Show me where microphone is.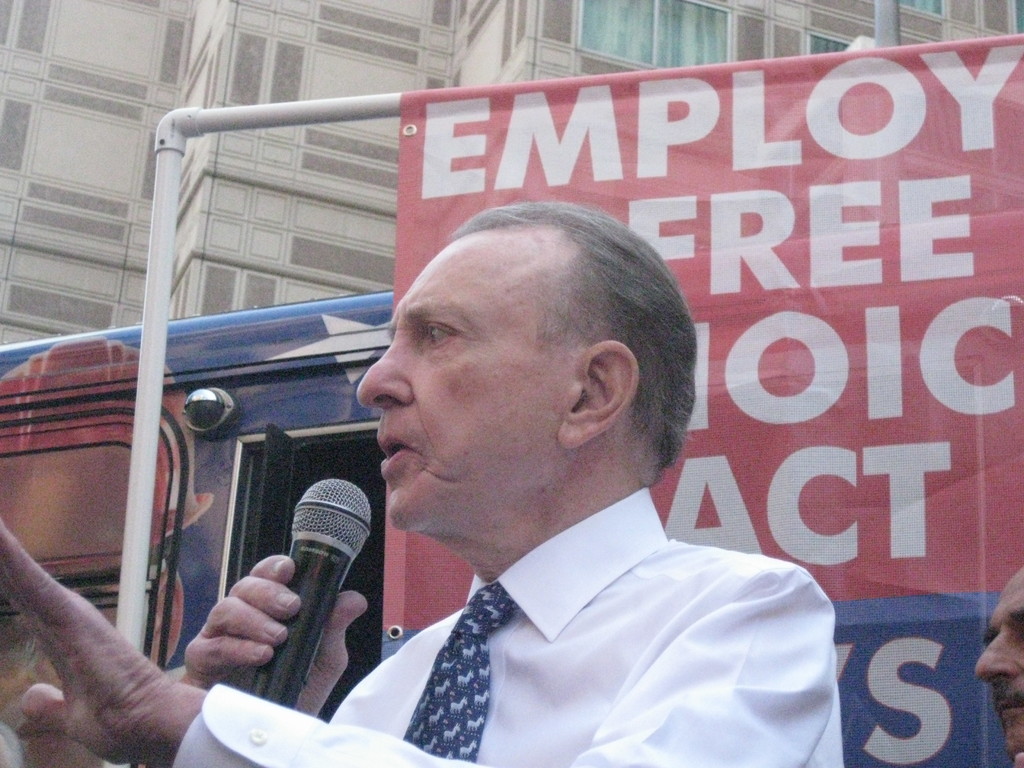
microphone is at l=256, t=474, r=380, b=729.
